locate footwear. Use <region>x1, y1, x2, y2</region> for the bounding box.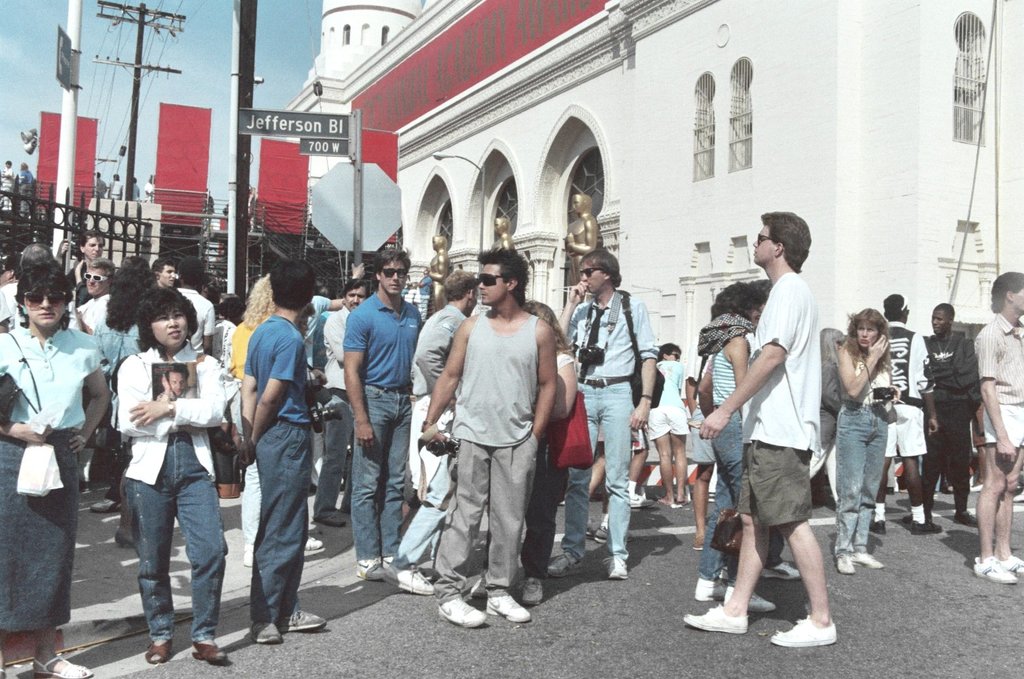
<region>836, 555, 855, 574</region>.
